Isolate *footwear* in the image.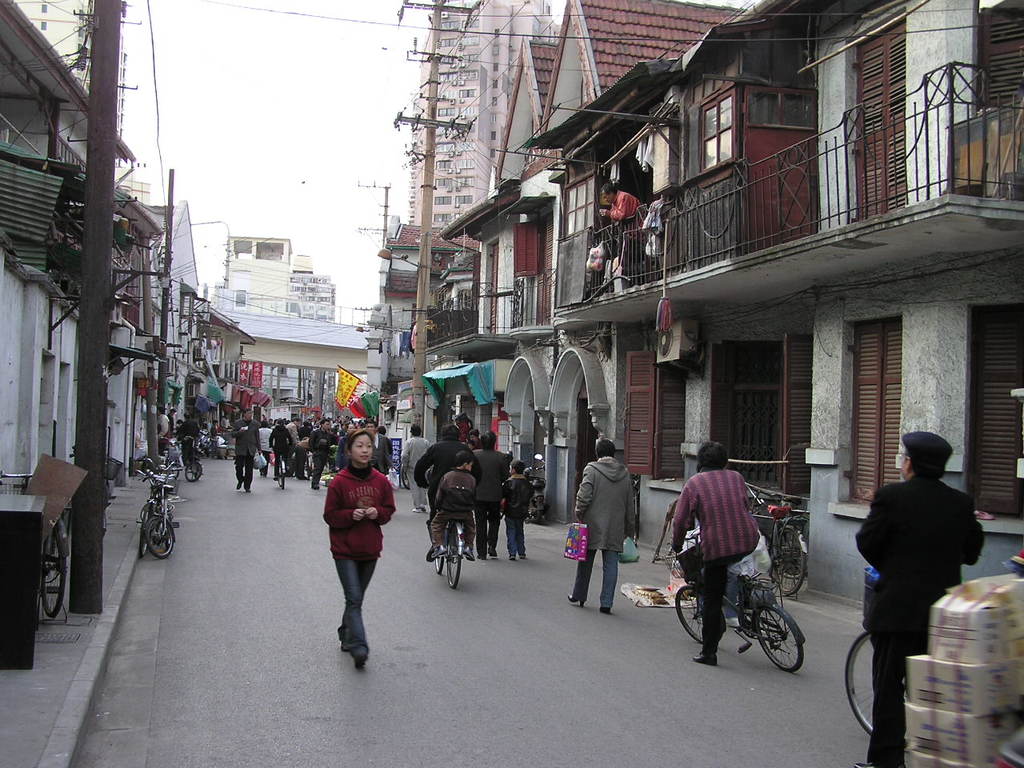
Isolated region: 566/593/586/609.
